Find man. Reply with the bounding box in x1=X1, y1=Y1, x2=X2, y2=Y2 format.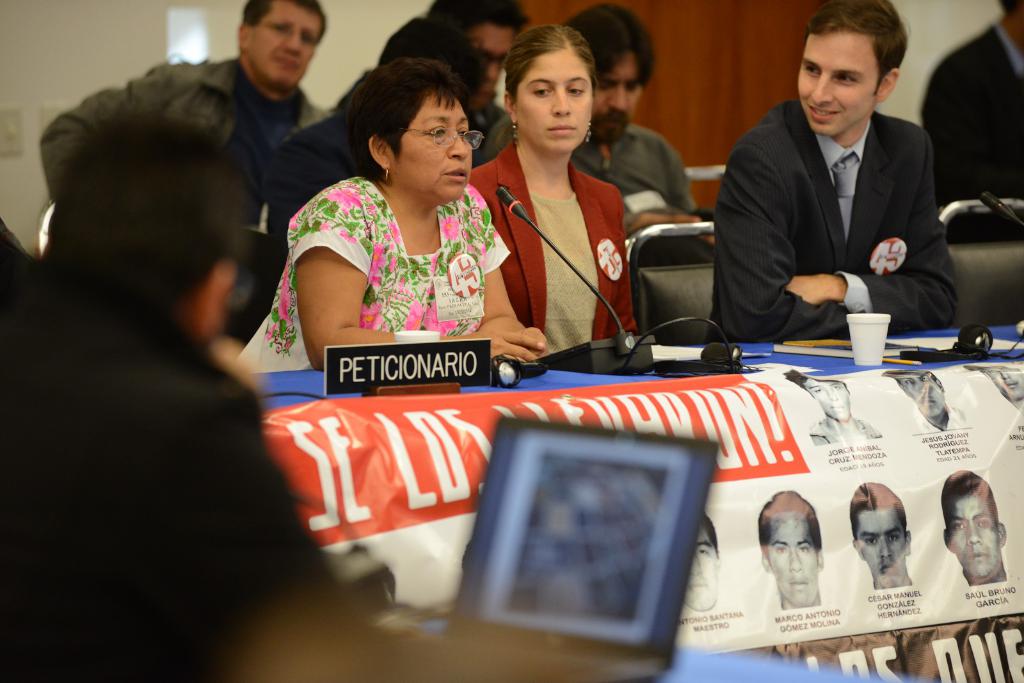
x1=412, y1=0, x2=516, y2=178.
